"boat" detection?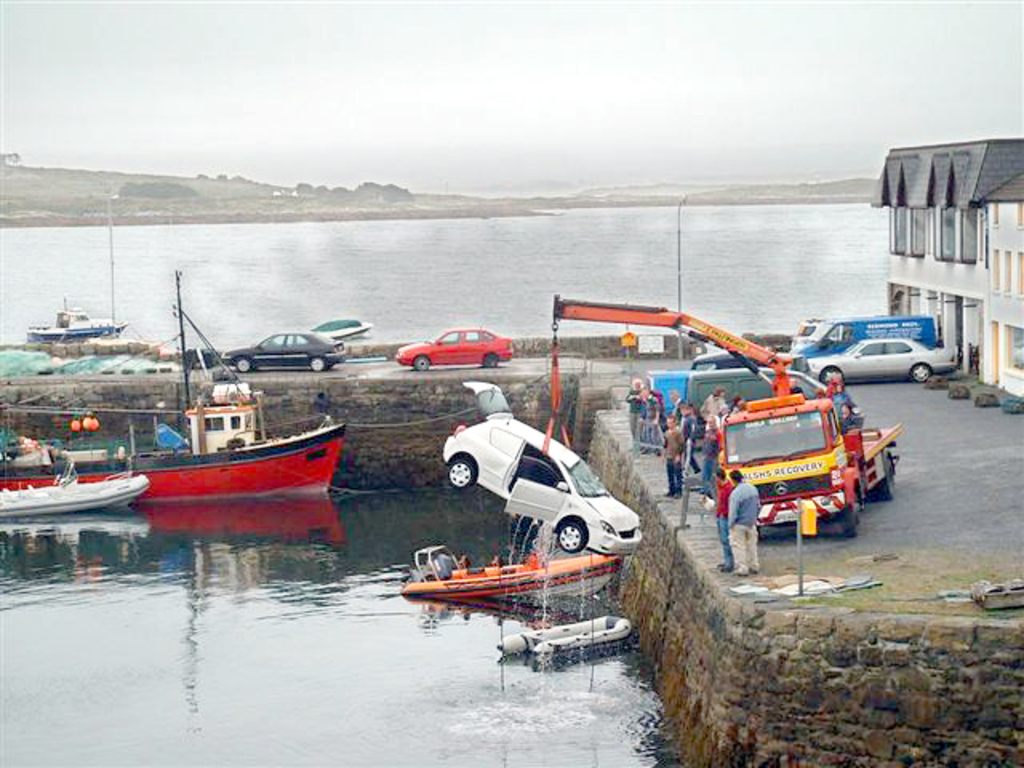
rect(494, 611, 634, 659)
